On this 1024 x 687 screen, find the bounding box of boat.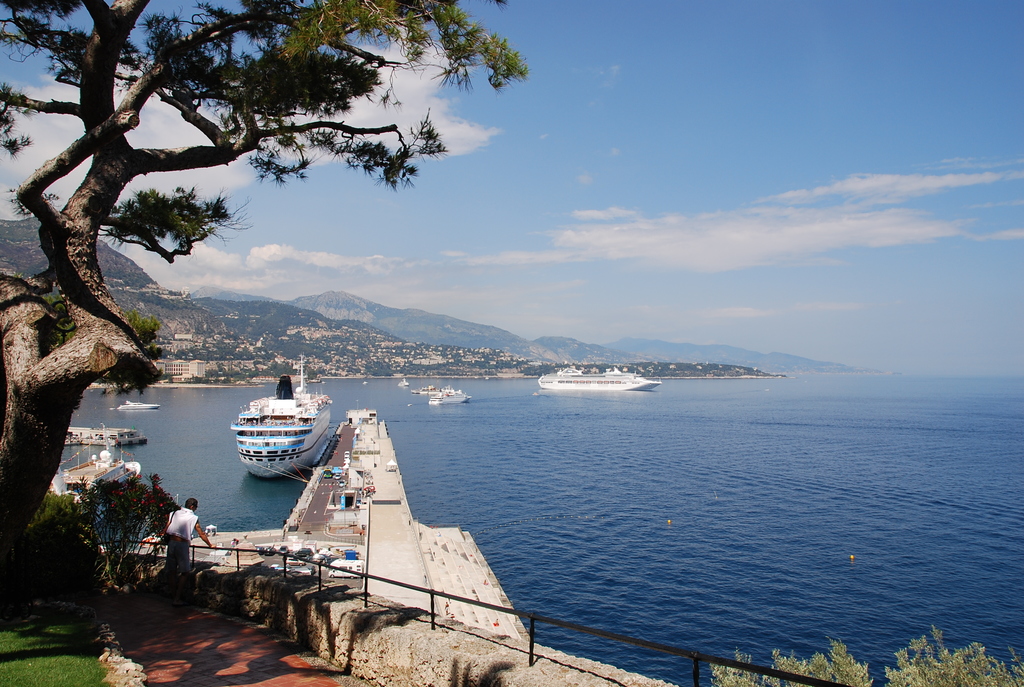
Bounding box: Rect(63, 420, 152, 443).
